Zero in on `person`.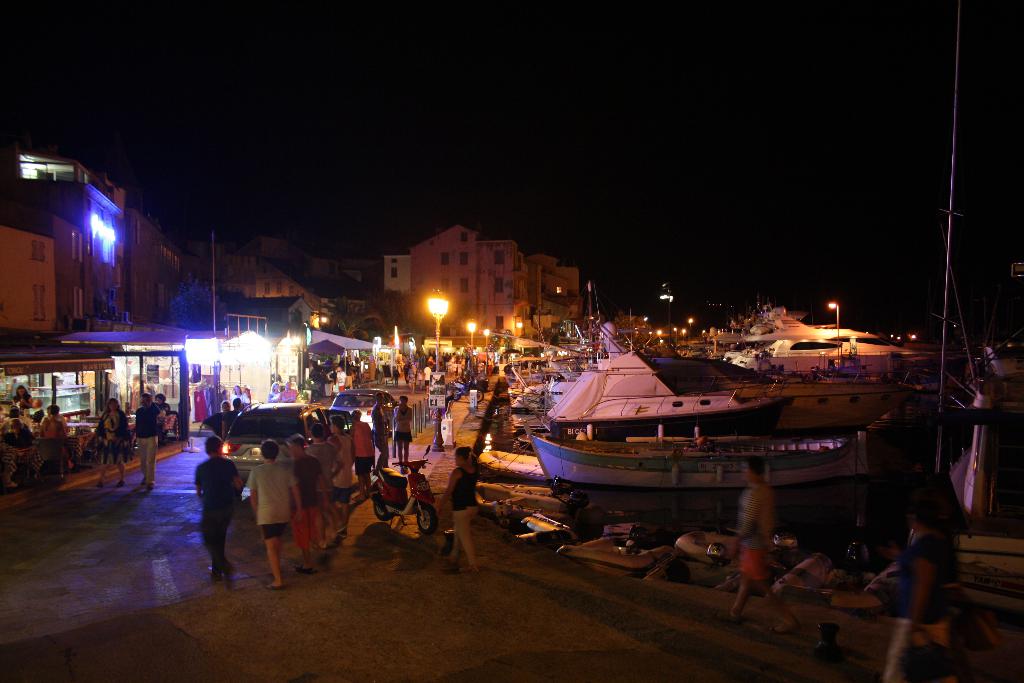
Zeroed in: 897,504,966,682.
